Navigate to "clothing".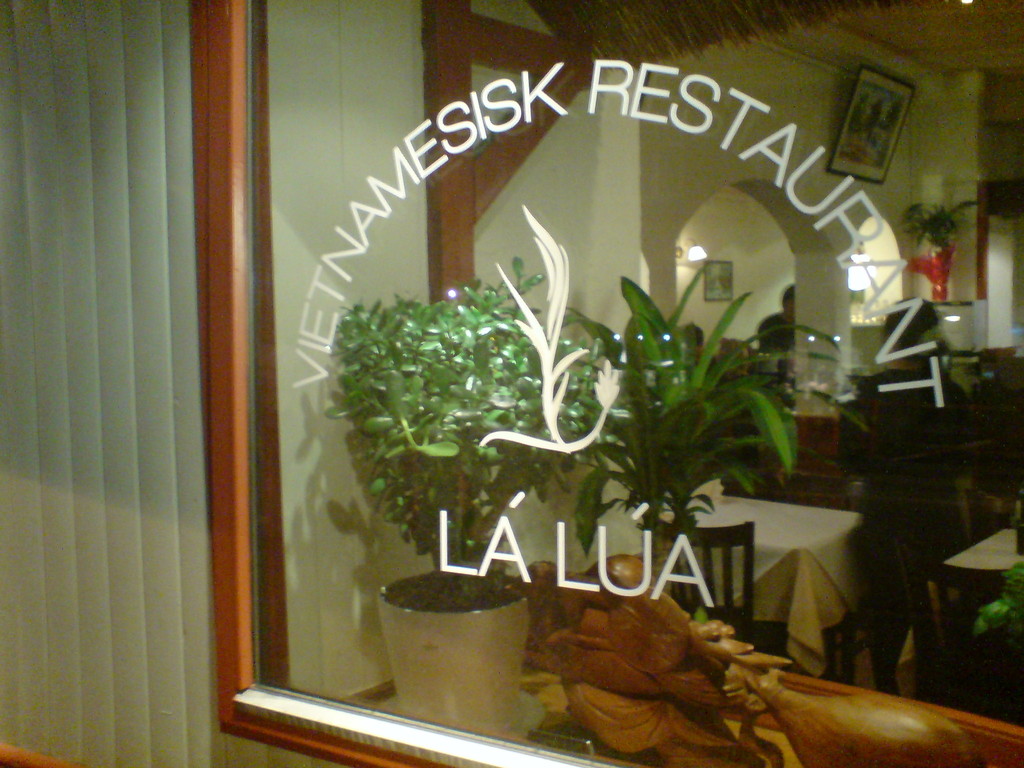
Navigation target: {"left": 847, "top": 360, "right": 973, "bottom": 687}.
